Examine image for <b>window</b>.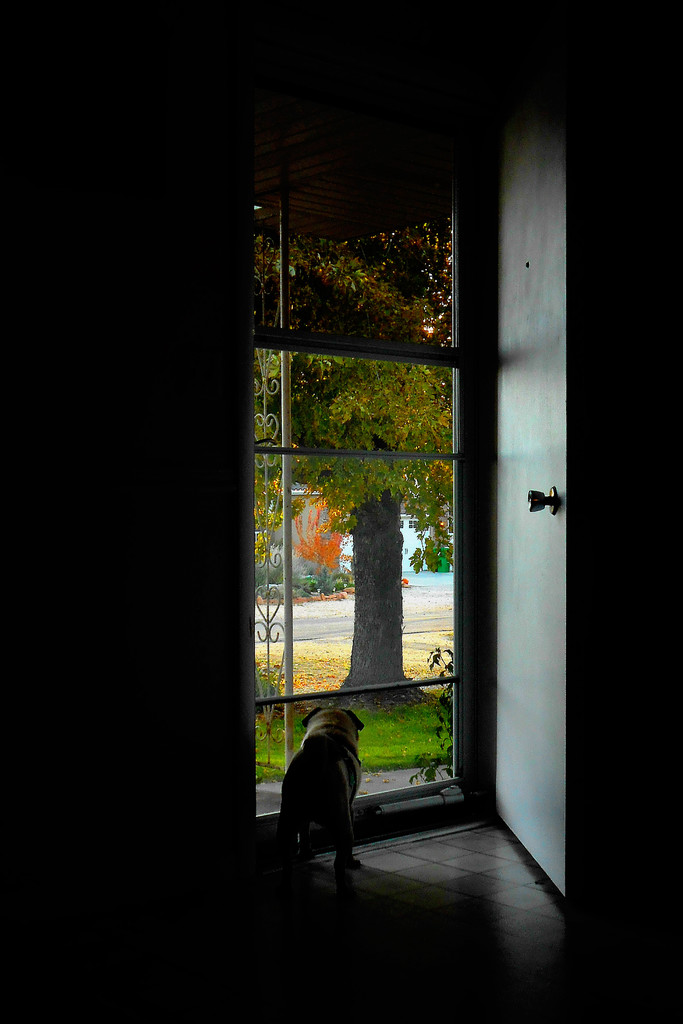
Examination result: rect(245, 158, 471, 824).
